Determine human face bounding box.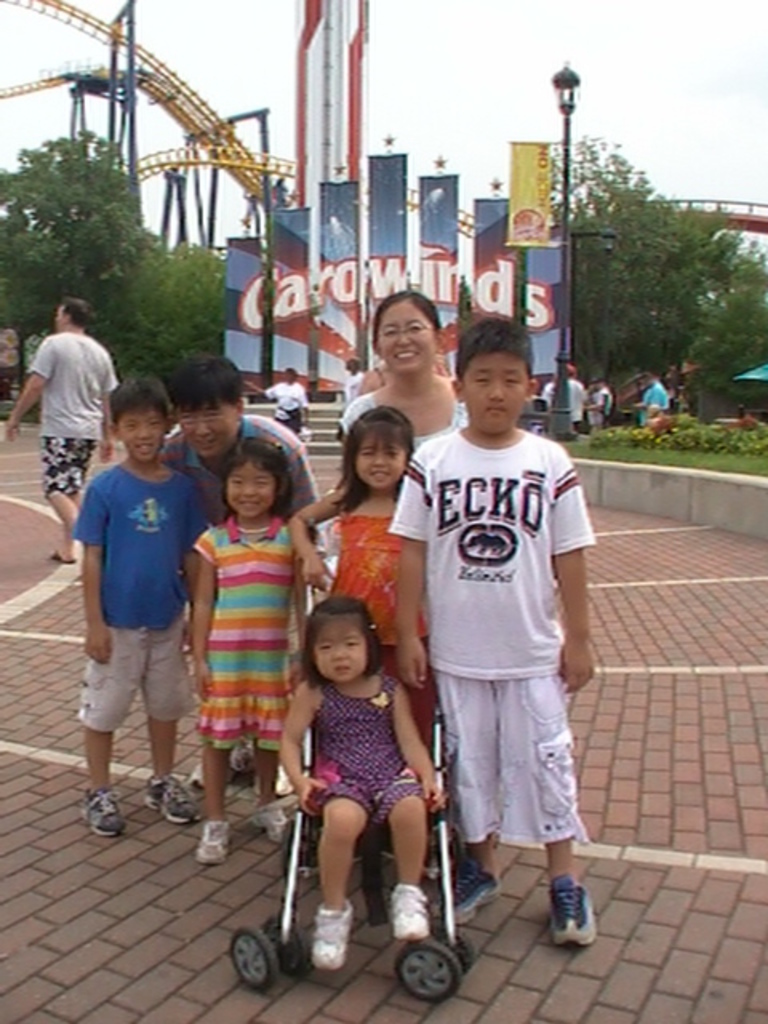
Determined: bbox=(317, 618, 366, 680).
